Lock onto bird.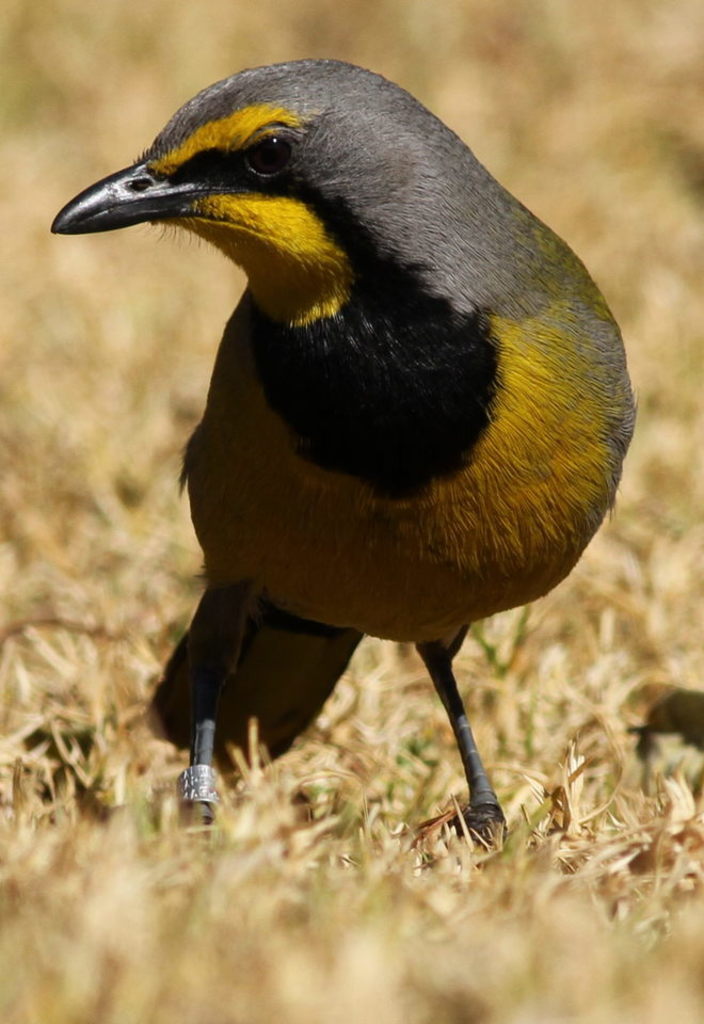
Locked: left=45, top=55, right=642, bottom=851.
